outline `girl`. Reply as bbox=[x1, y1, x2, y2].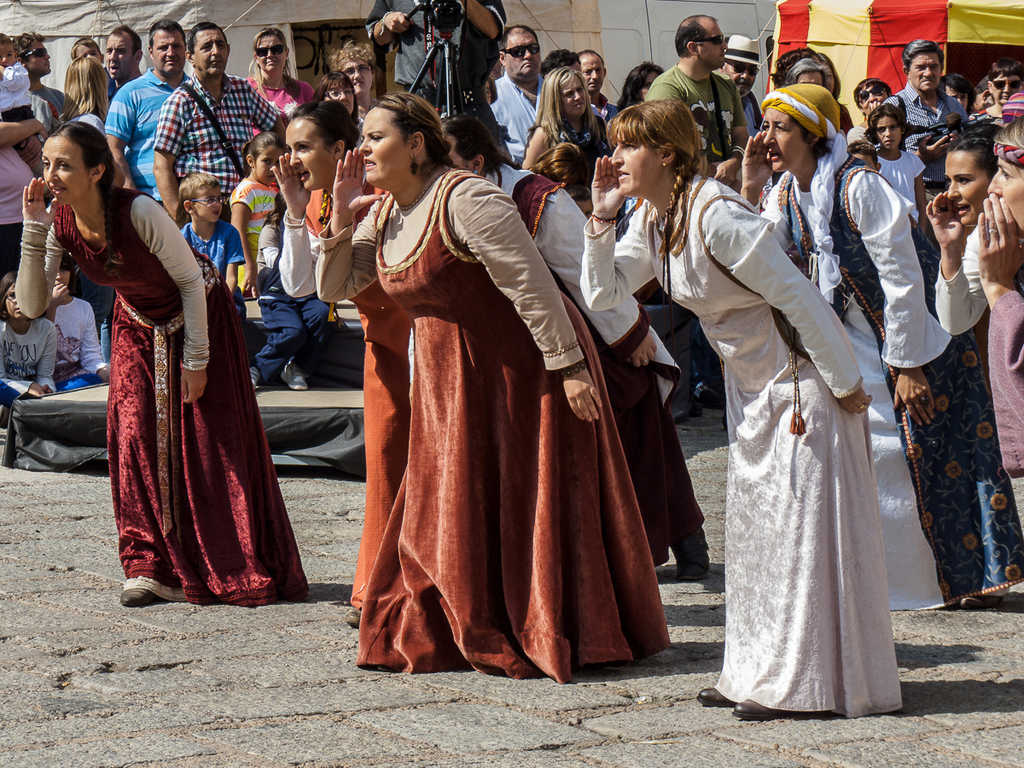
bbox=[0, 269, 61, 422].
